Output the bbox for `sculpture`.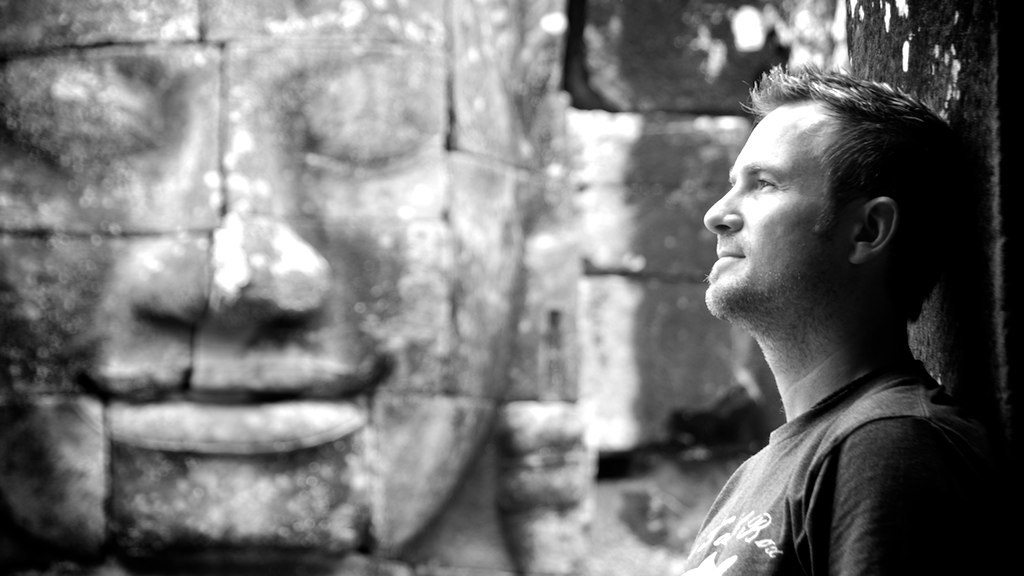
region(27, 24, 633, 560).
